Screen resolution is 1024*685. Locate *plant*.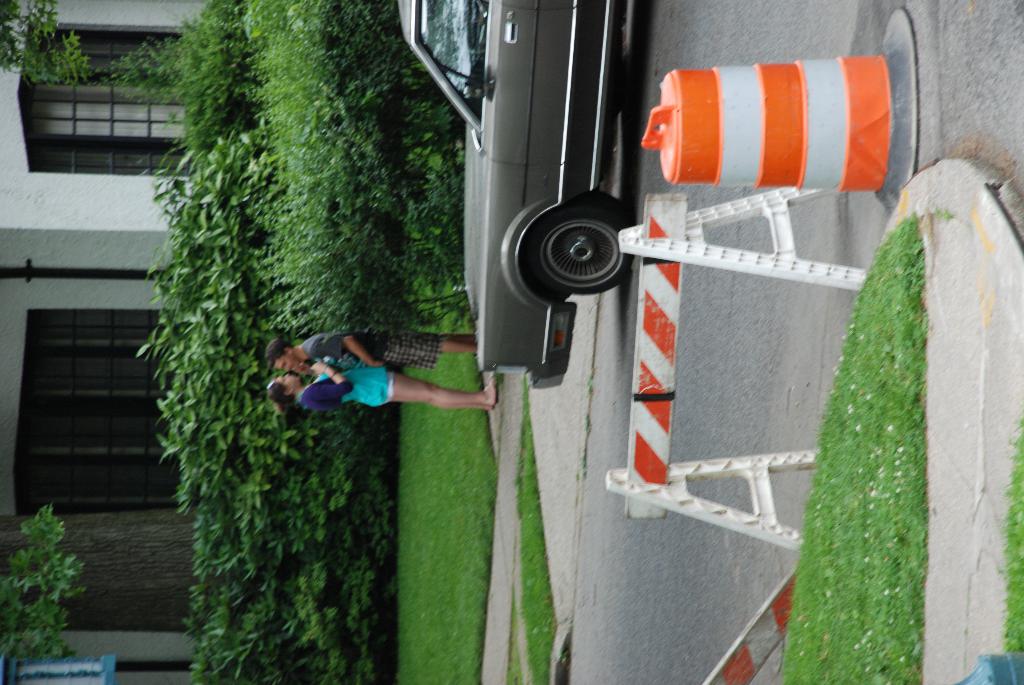
detection(4, 507, 75, 648).
